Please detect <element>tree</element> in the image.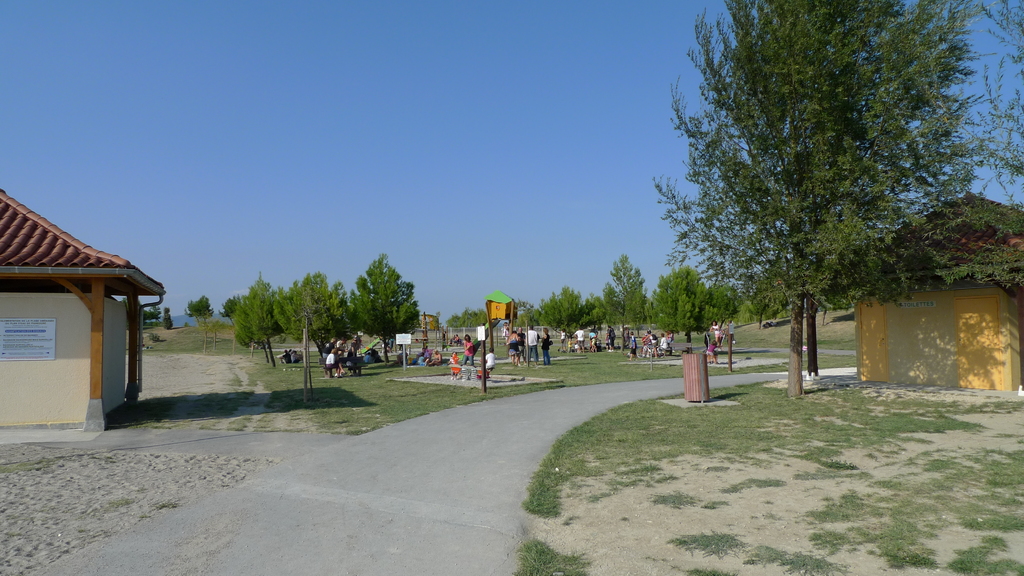
445 306 486 330.
